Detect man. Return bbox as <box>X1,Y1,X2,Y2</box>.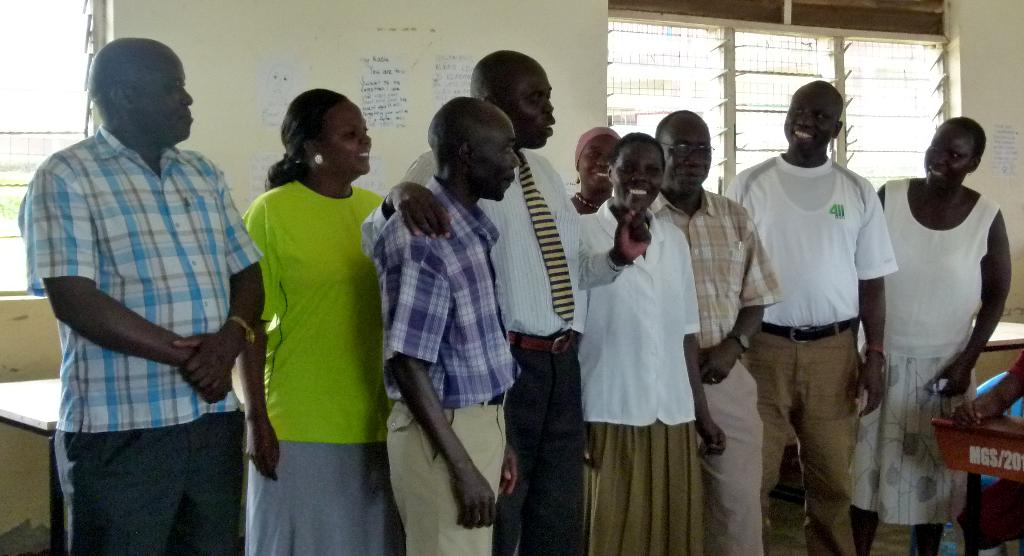
<box>378,97,522,555</box>.
